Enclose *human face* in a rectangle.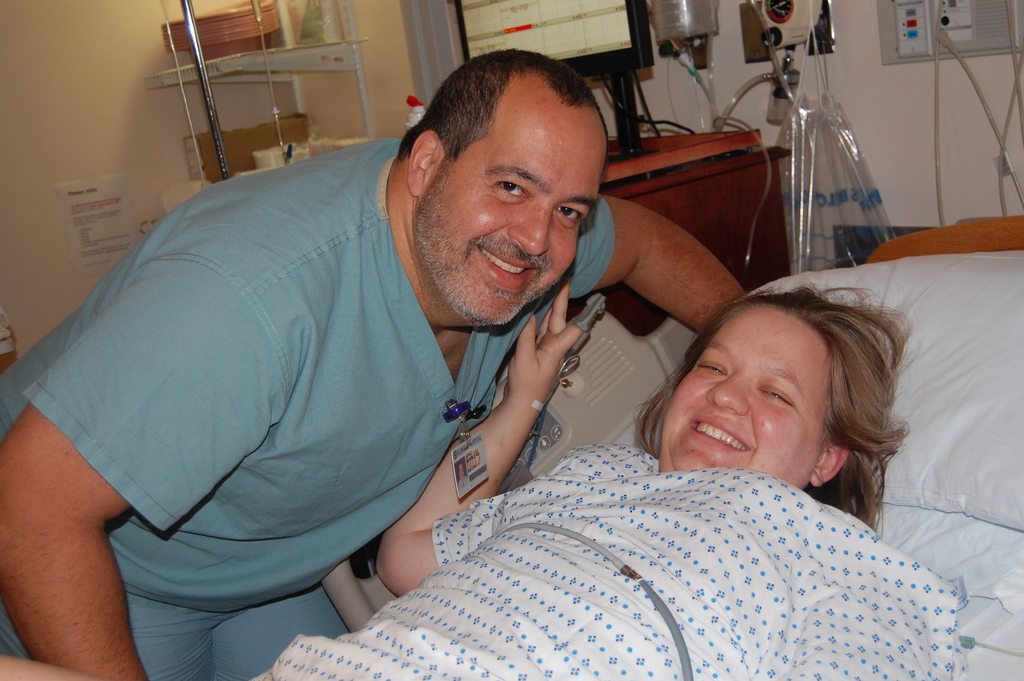
rect(670, 309, 828, 473).
